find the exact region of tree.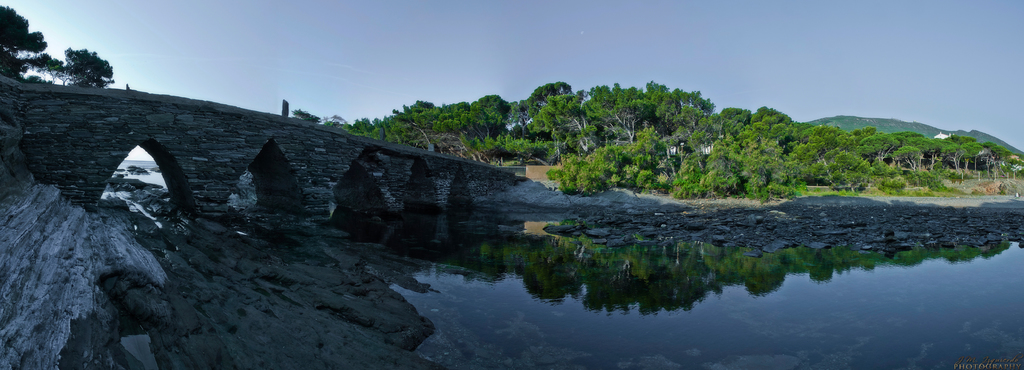
Exact region: {"left": 325, "top": 114, "right": 349, "bottom": 126}.
